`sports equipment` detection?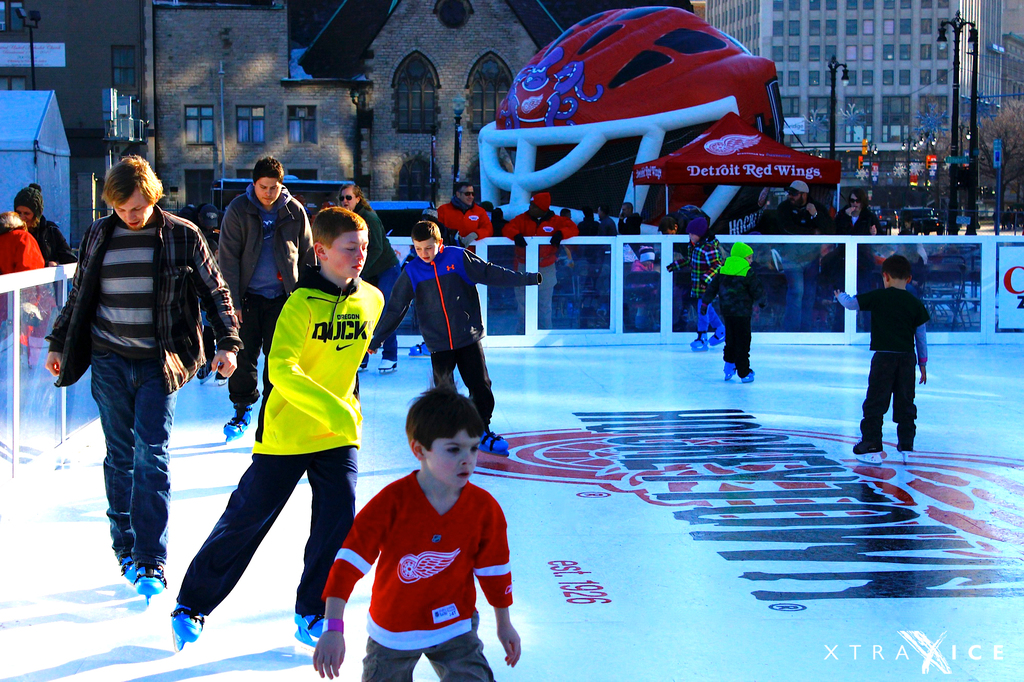
left=899, top=441, right=911, bottom=460
